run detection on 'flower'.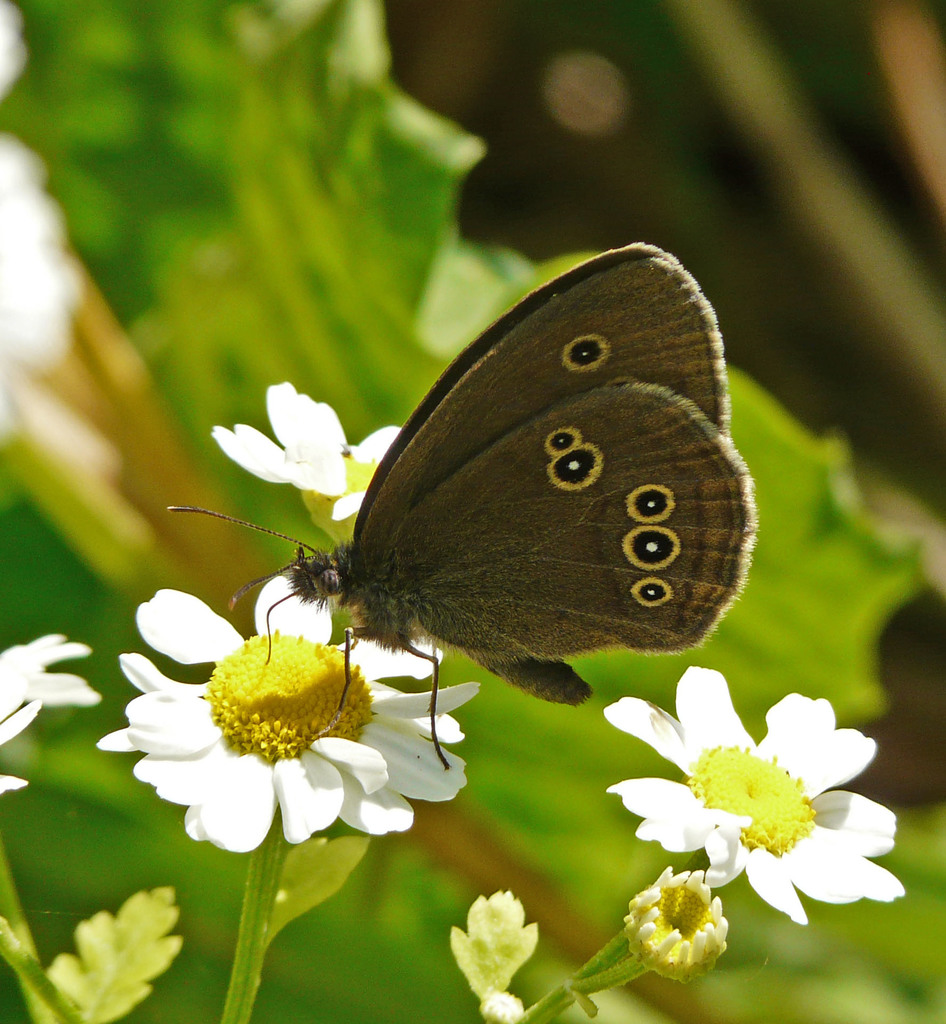
Result: bbox=(214, 375, 410, 525).
